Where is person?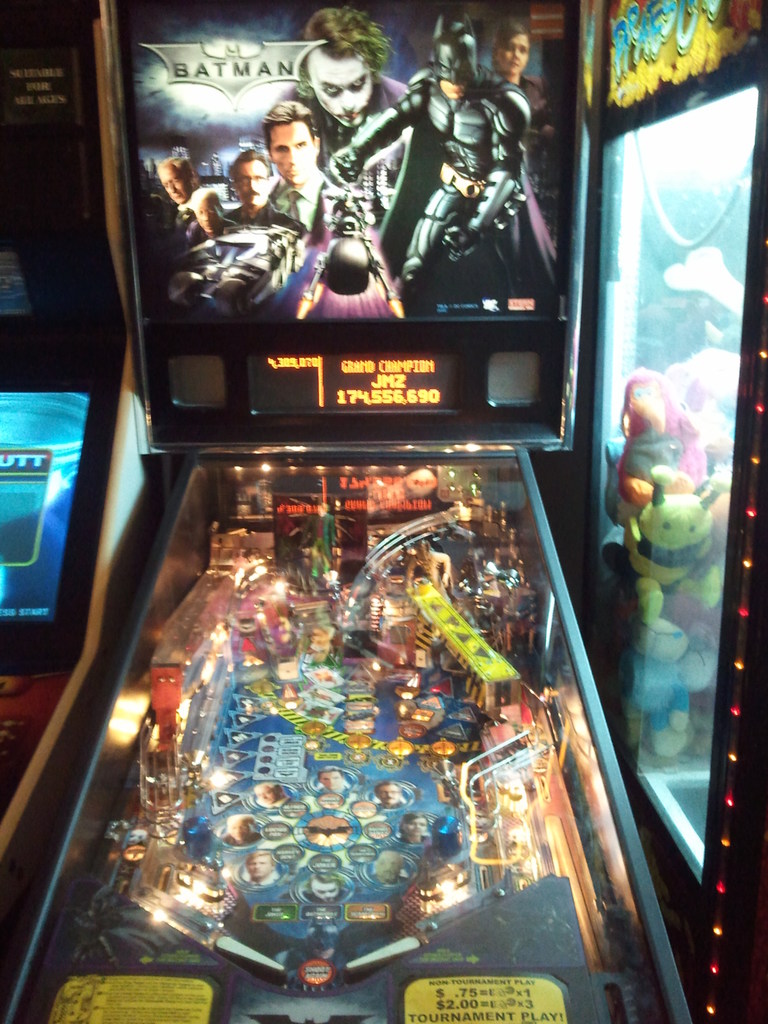
box(260, 99, 349, 247).
